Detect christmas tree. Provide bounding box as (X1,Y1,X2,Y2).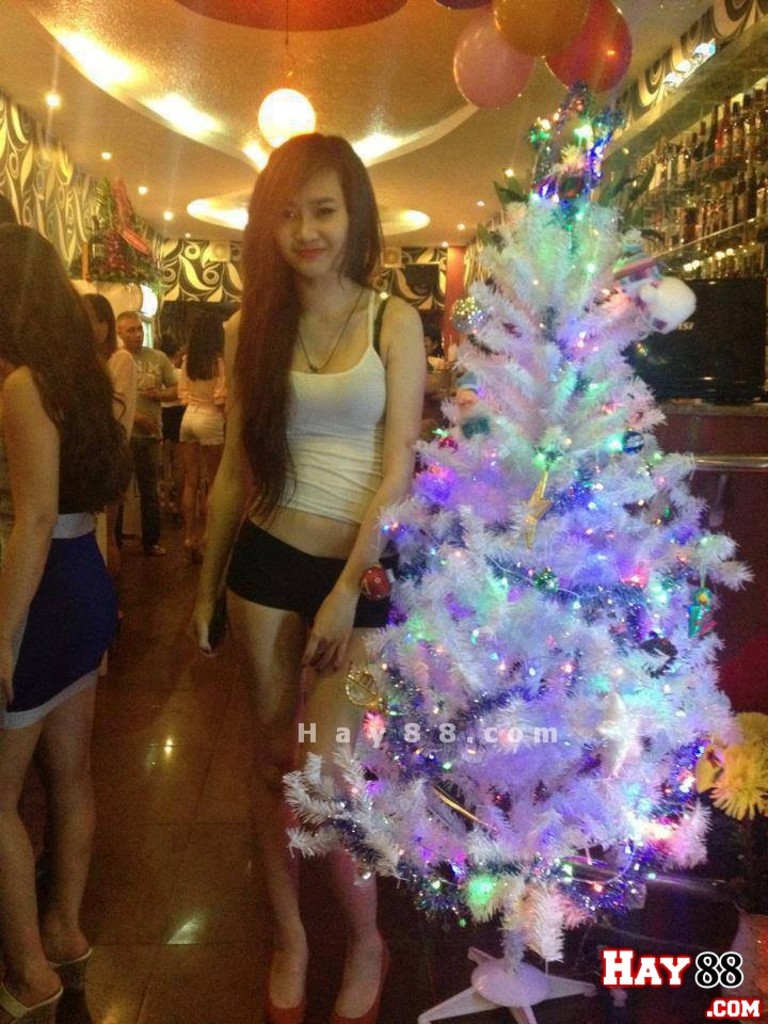
(273,84,750,1023).
